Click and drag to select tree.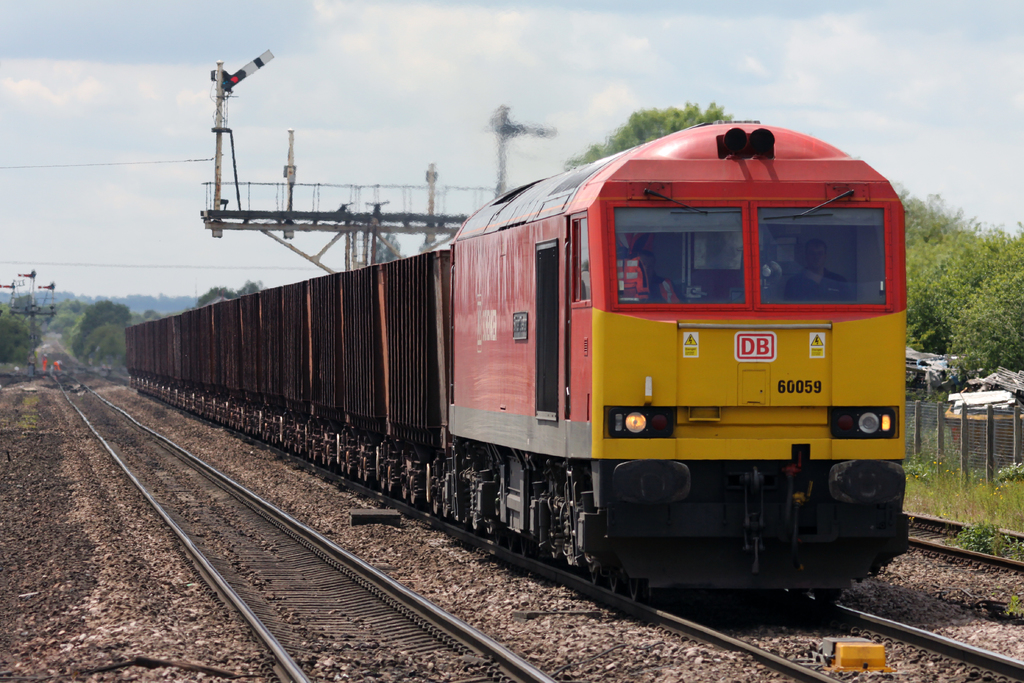
Selection: detection(907, 218, 1023, 393).
